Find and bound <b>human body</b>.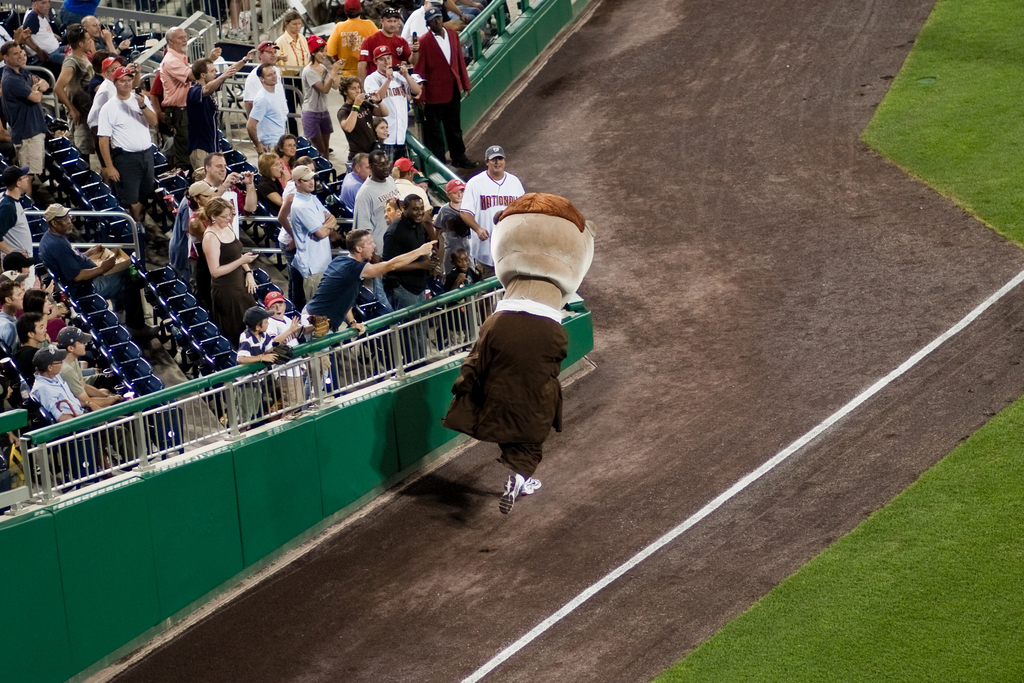
Bound: [38, 203, 161, 338].
